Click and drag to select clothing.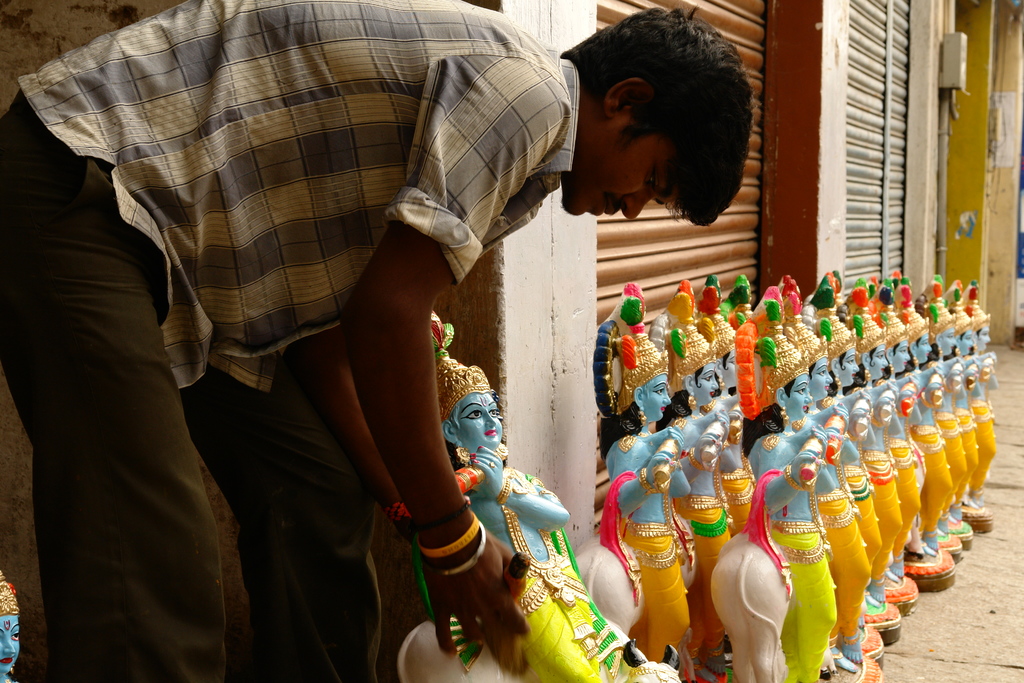
Selection: crop(511, 570, 626, 682).
